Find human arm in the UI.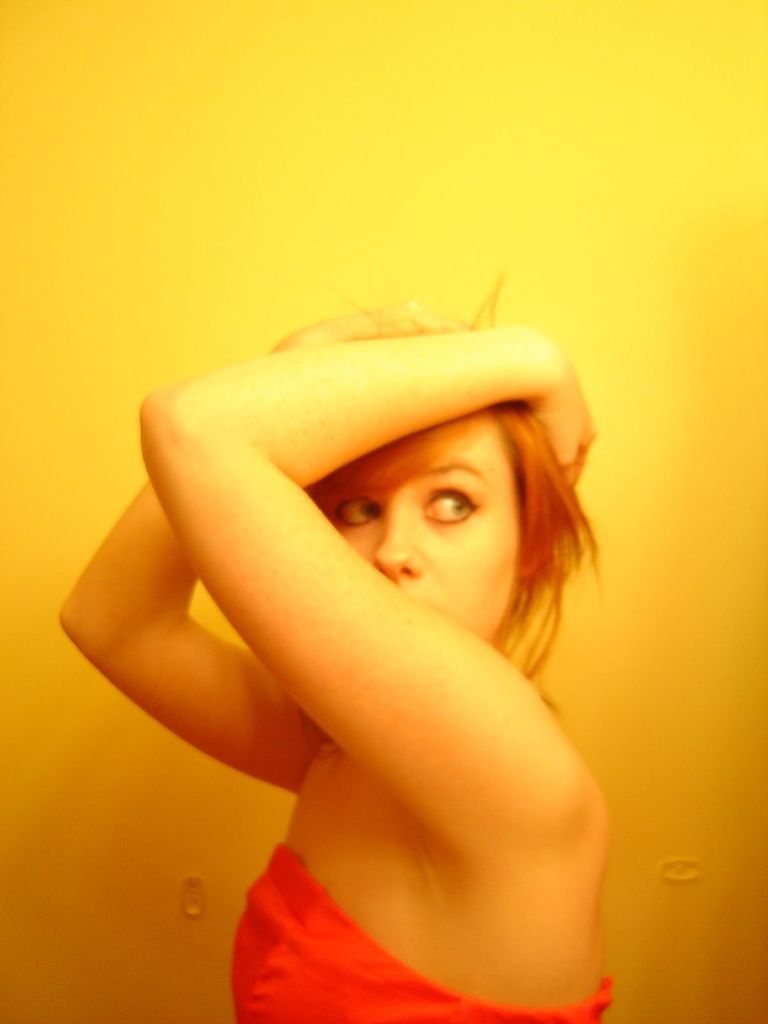
UI element at bbox=[40, 281, 391, 810].
